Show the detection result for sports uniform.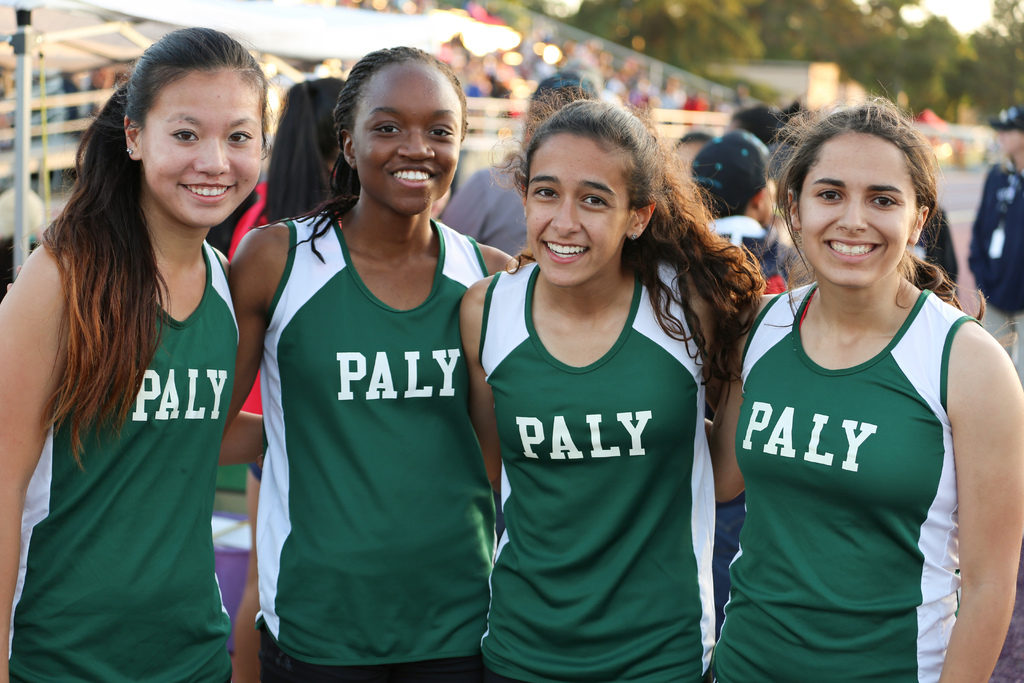
pyautogui.locateOnScreen(6, 239, 235, 682).
